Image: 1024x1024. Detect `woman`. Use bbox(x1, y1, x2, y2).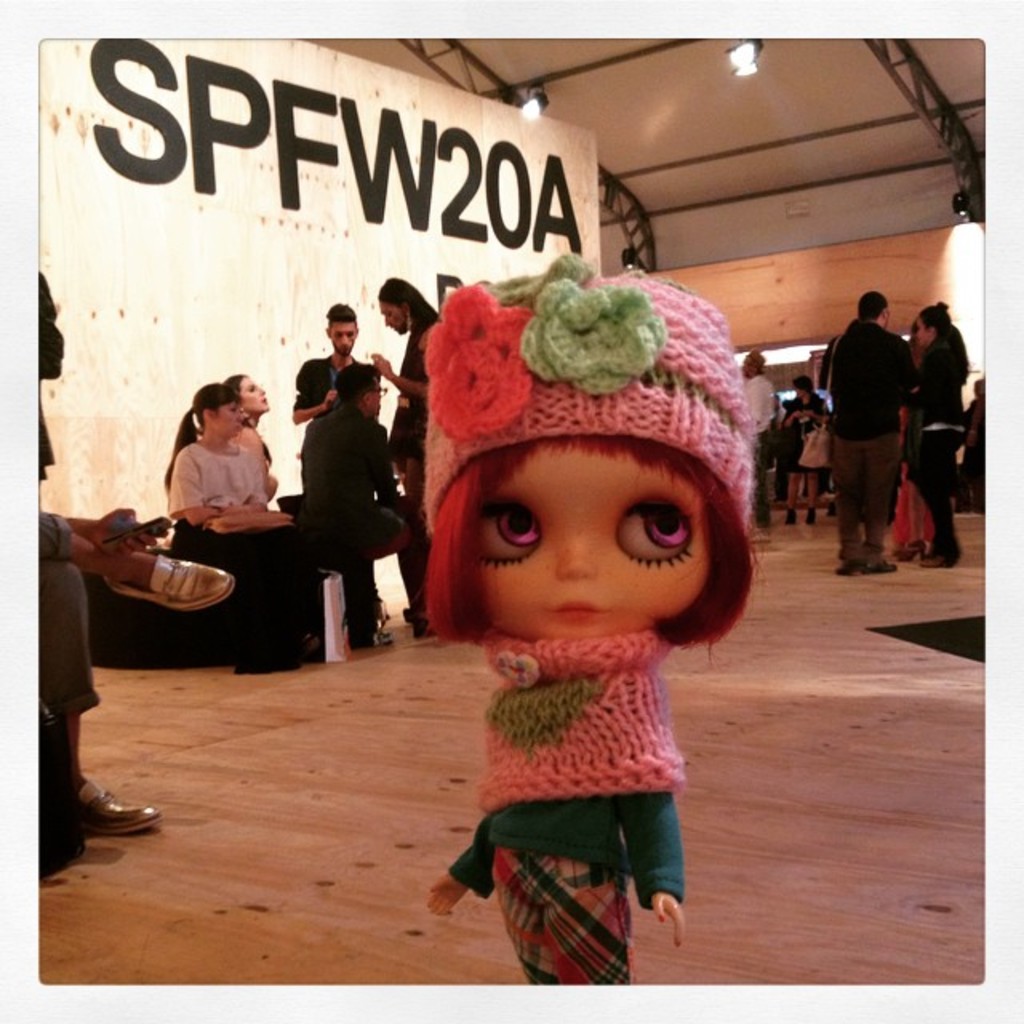
bbox(776, 371, 843, 518).
